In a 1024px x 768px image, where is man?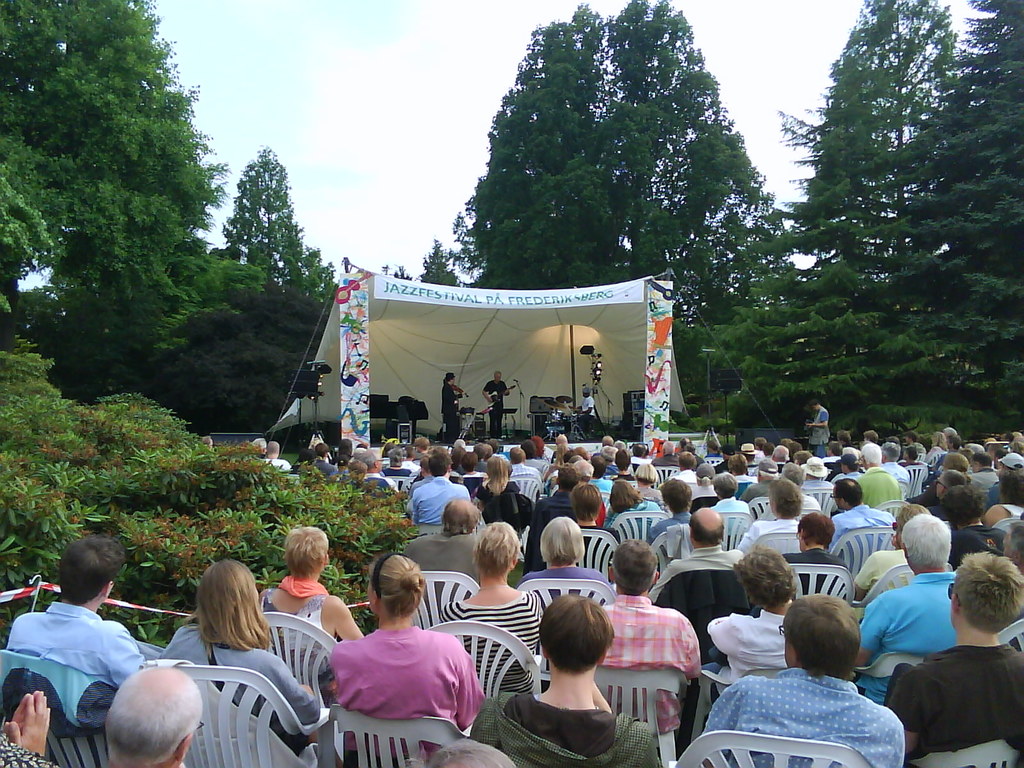
crop(737, 477, 806, 555).
